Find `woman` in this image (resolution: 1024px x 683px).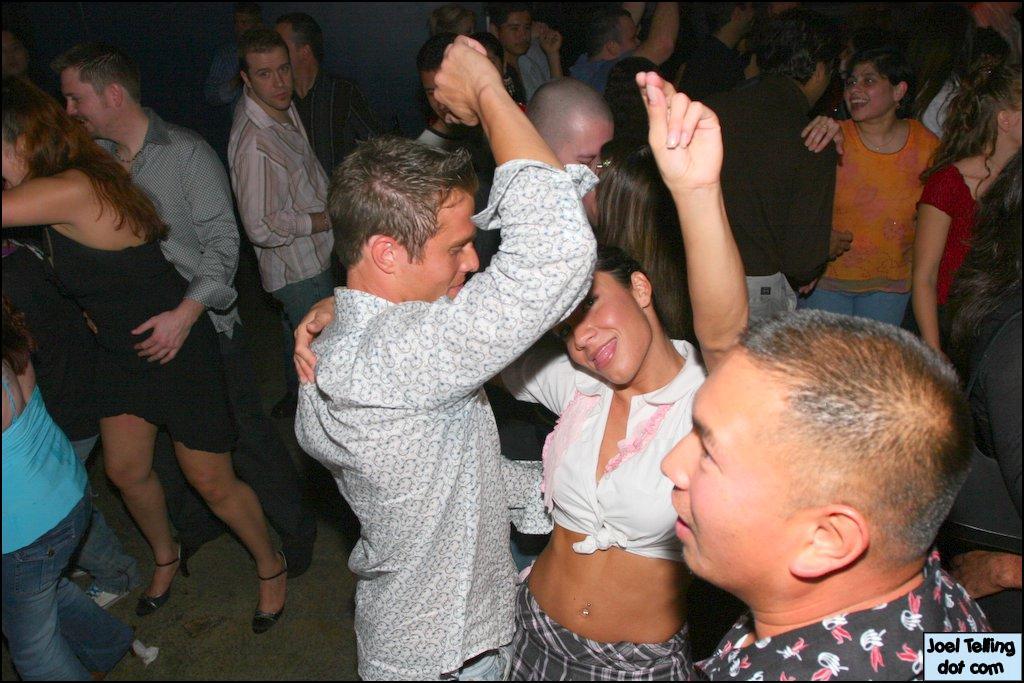
0 289 135 682.
